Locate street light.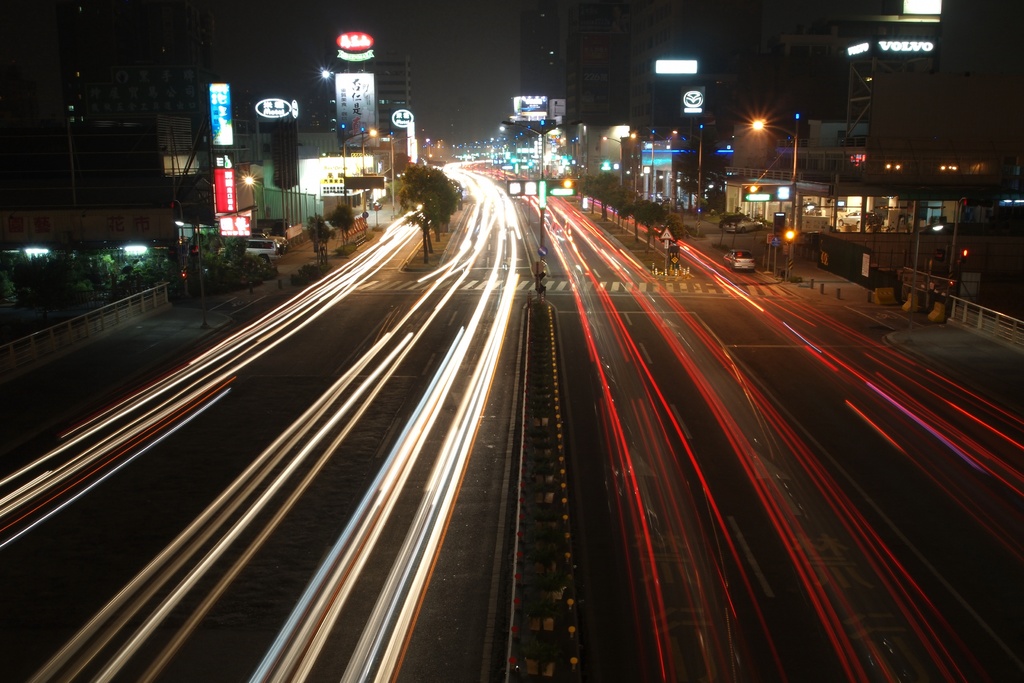
Bounding box: 340:128:376:209.
